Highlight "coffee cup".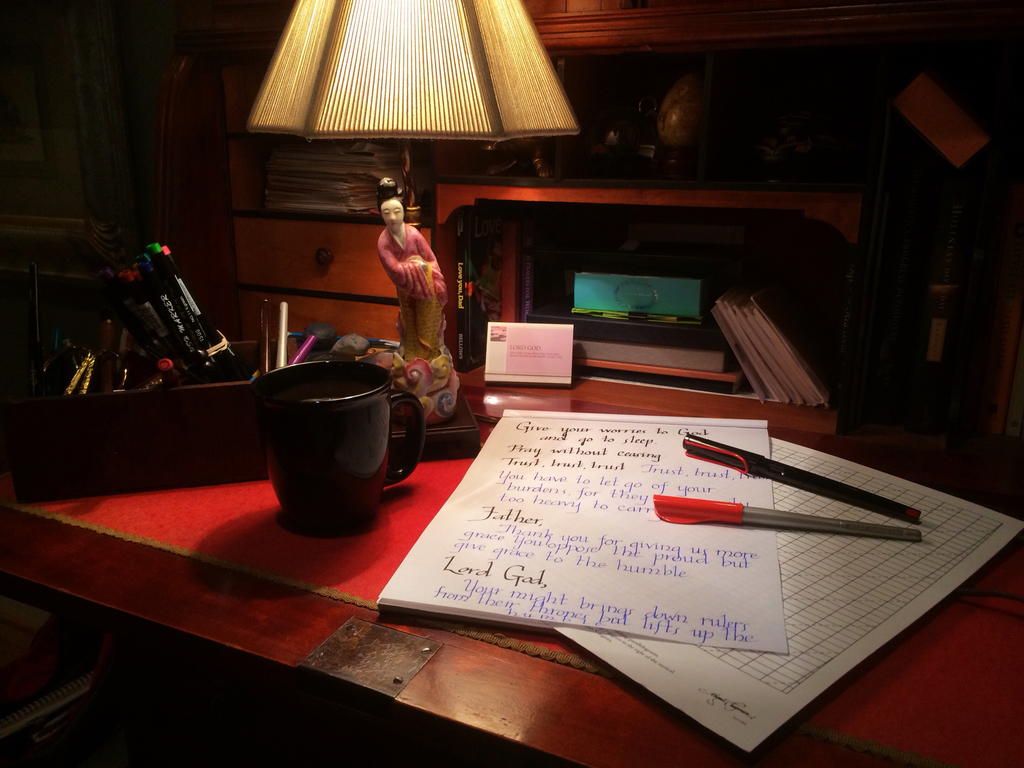
Highlighted region: crop(256, 360, 426, 528).
